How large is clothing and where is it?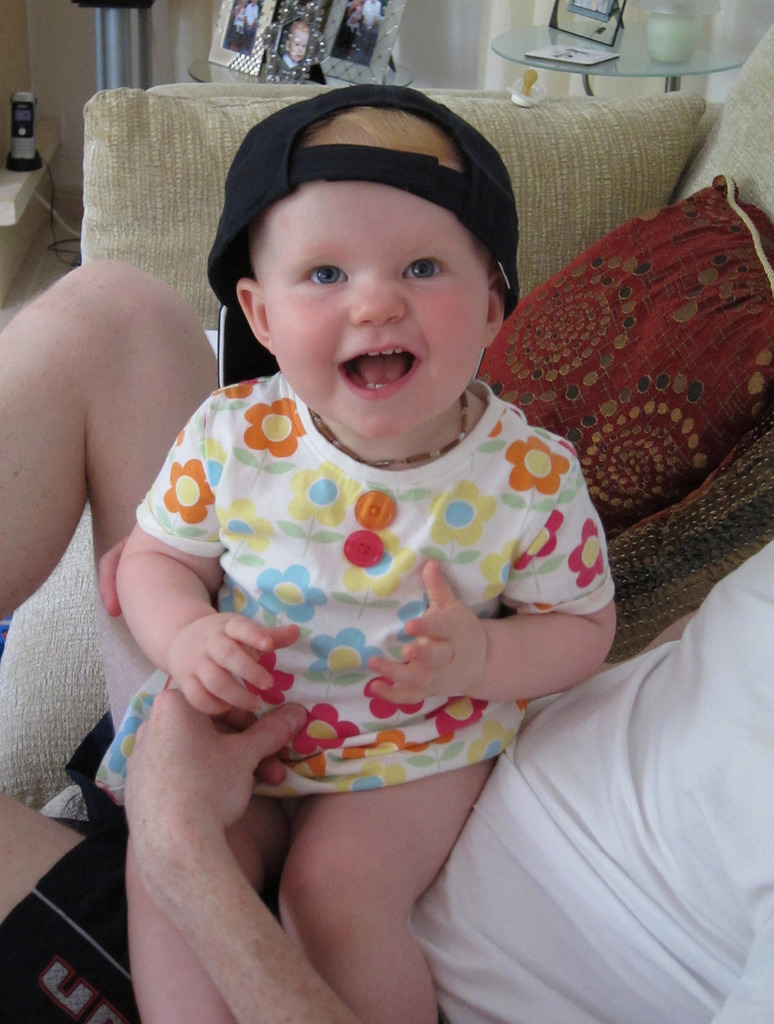
Bounding box: x1=335 y1=19 x2=354 y2=57.
